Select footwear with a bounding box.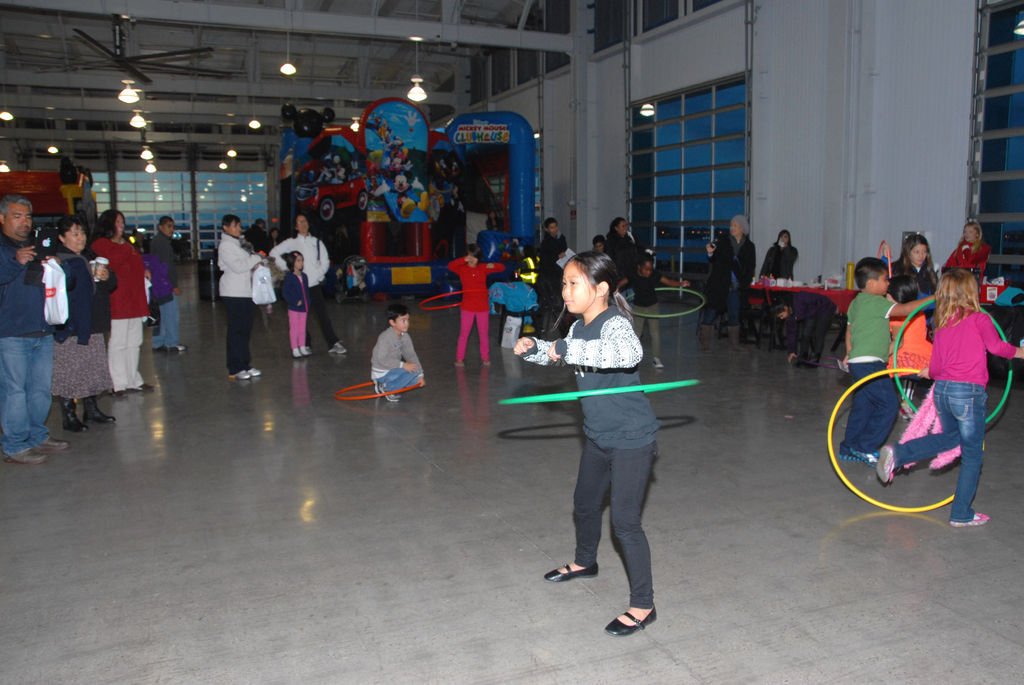
[x1=950, y1=506, x2=988, y2=526].
